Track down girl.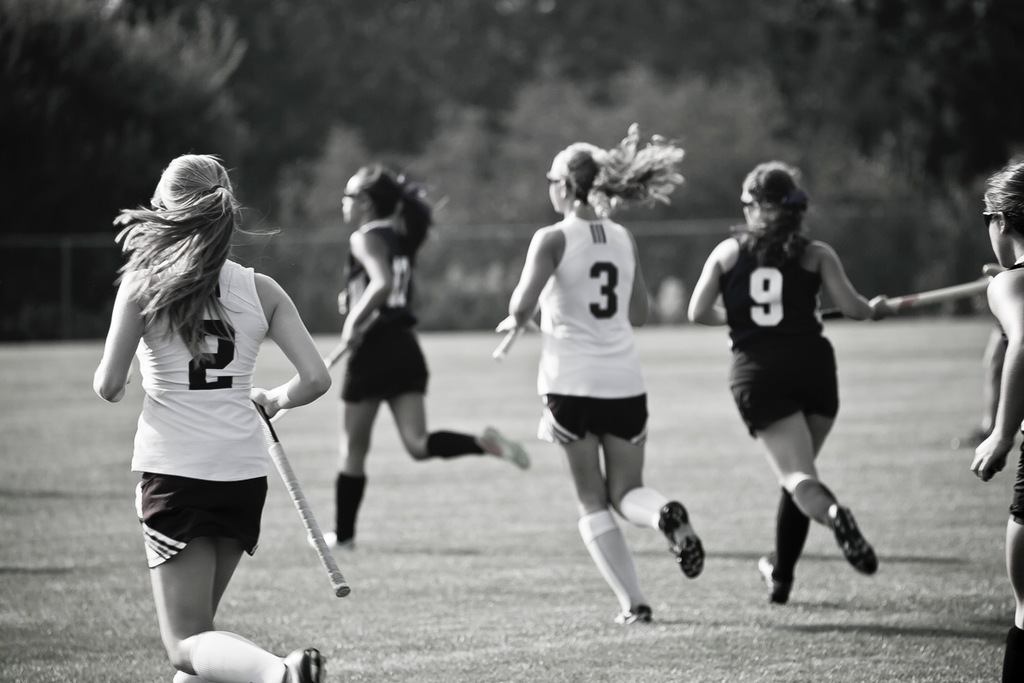
Tracked to (left=968, top=160, right=1023, bottom=680).
